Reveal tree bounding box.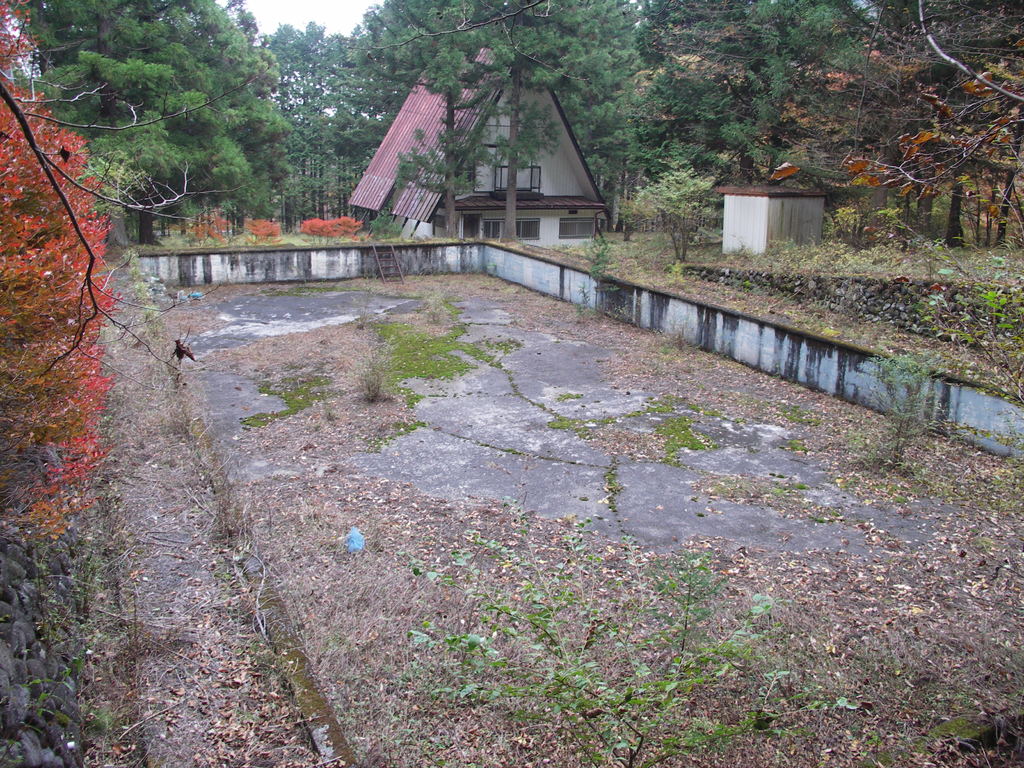
Revealed: [left=0, top=0, right=318, bottom=237].
